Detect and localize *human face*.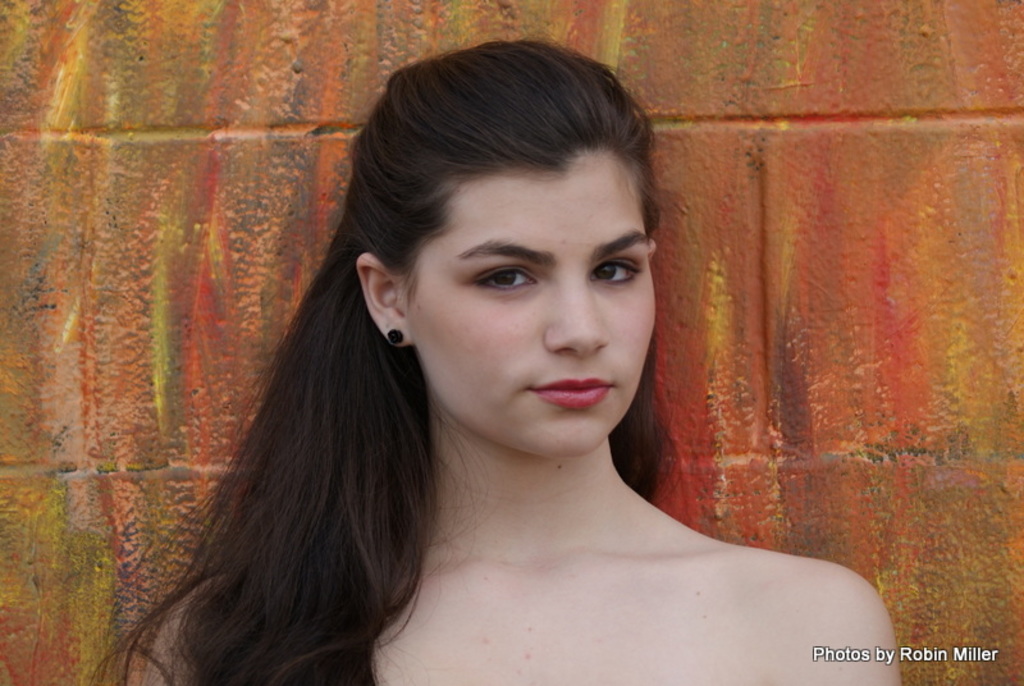
Localized at bbox=(412, 148, 657, 454).
